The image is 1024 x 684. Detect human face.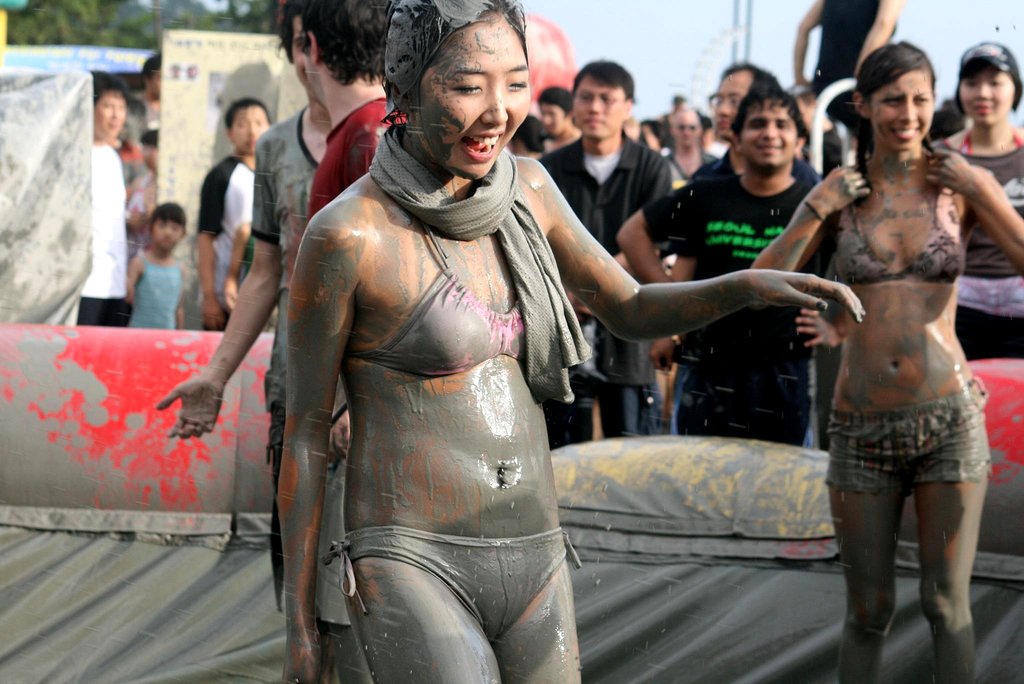
Detection: {"left": 670, "top": 112, "right": 699, "bottom": 151}.
